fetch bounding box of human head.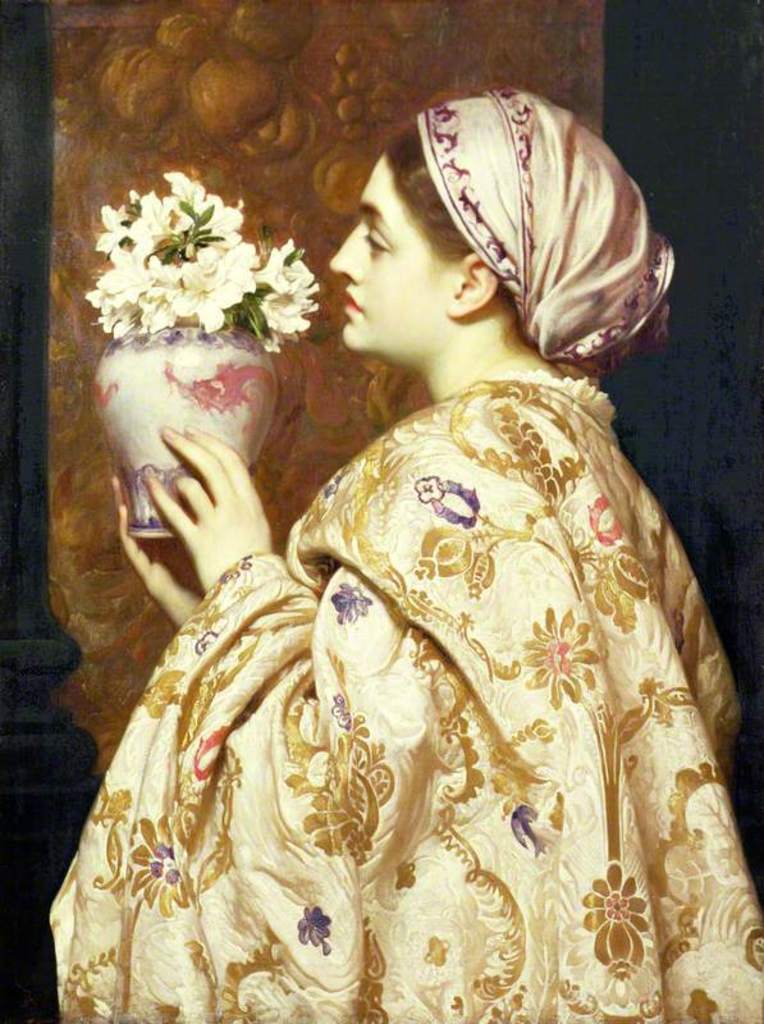
Bbox: [left=287, top=91, right=672, bottom=366].
